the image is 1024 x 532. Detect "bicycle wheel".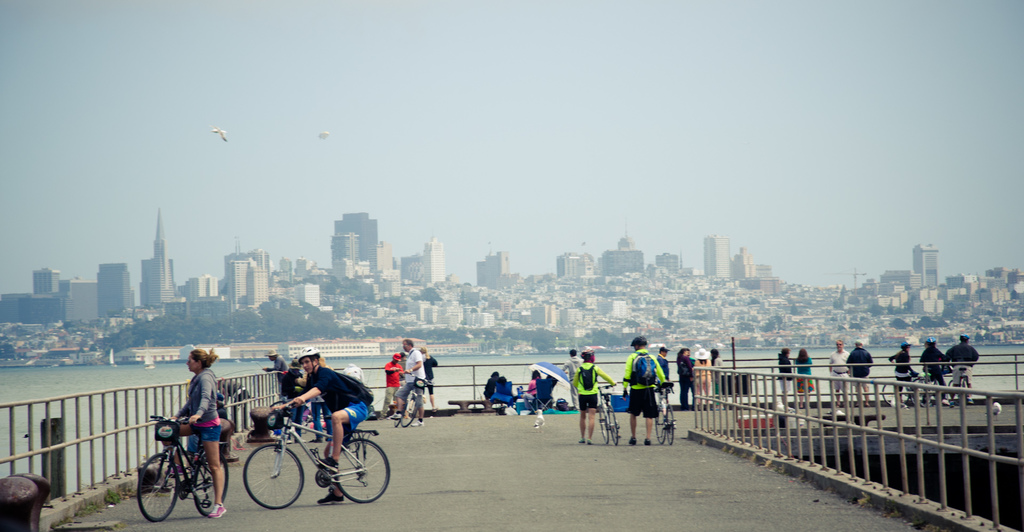
Detection: 137/454/179/531.
